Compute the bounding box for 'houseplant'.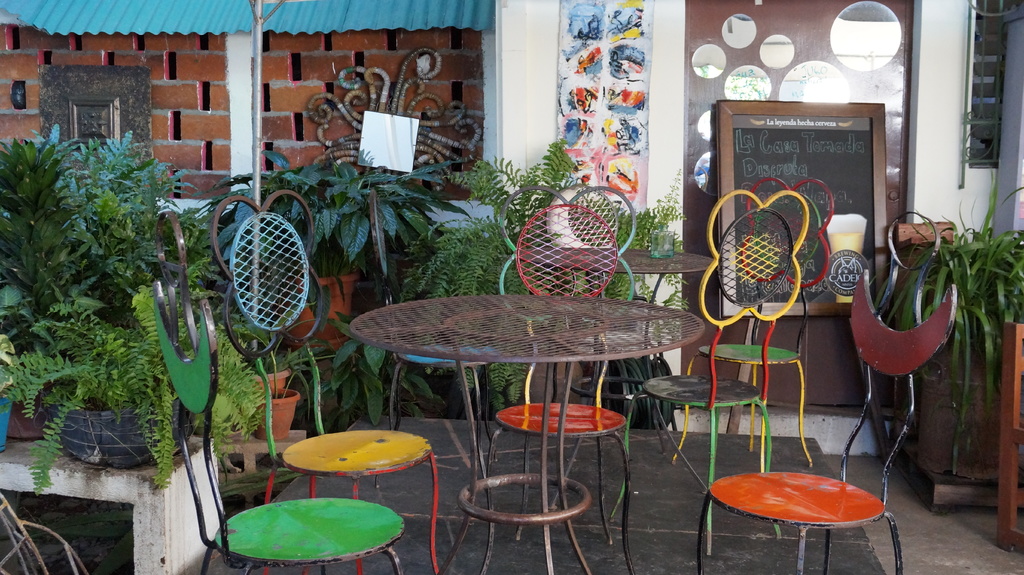
[247,374,300,448].
